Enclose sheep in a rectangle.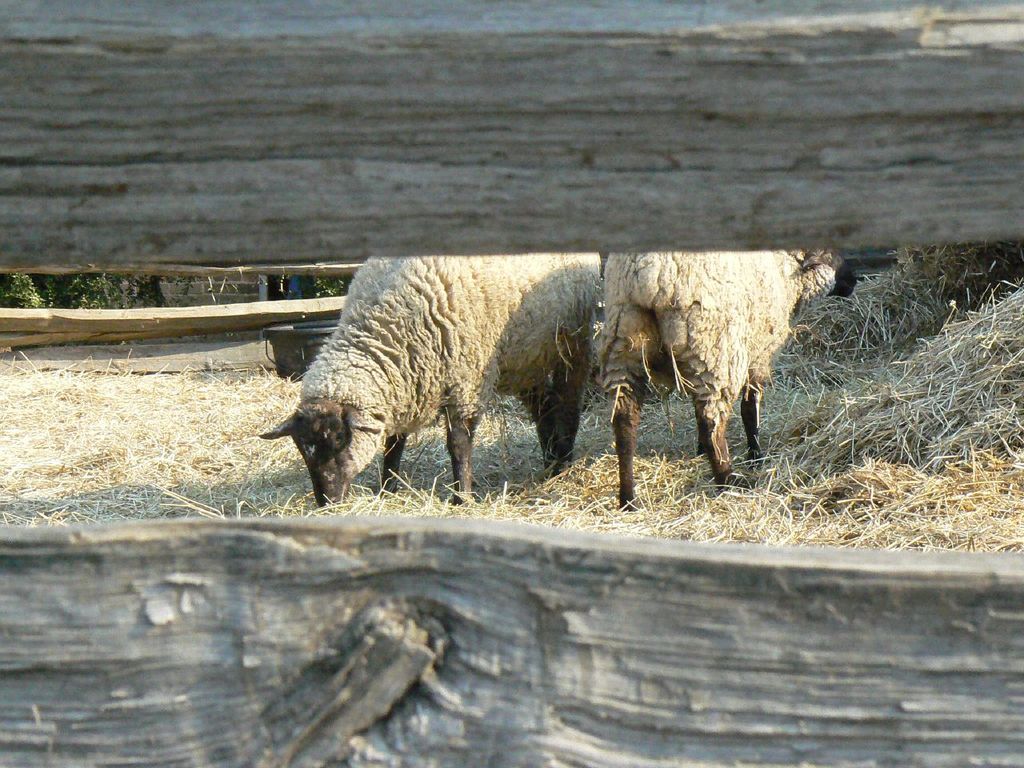
251,254,603,504.
